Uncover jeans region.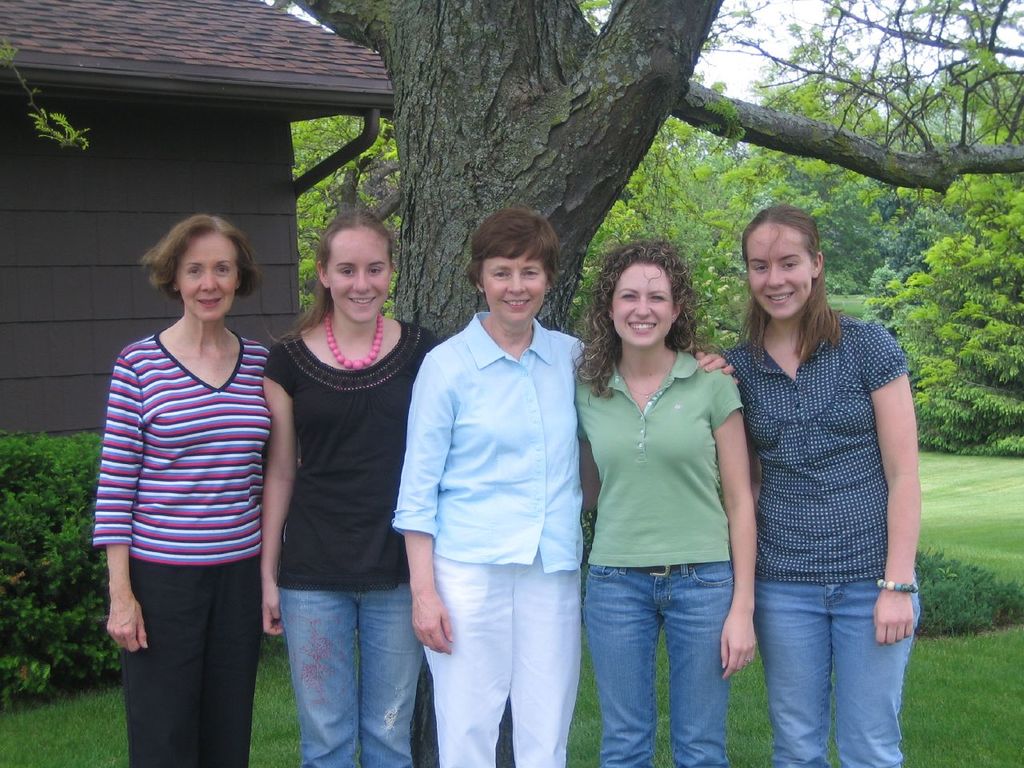
Uncovered: bbox=(586, 561, 734, 767).
